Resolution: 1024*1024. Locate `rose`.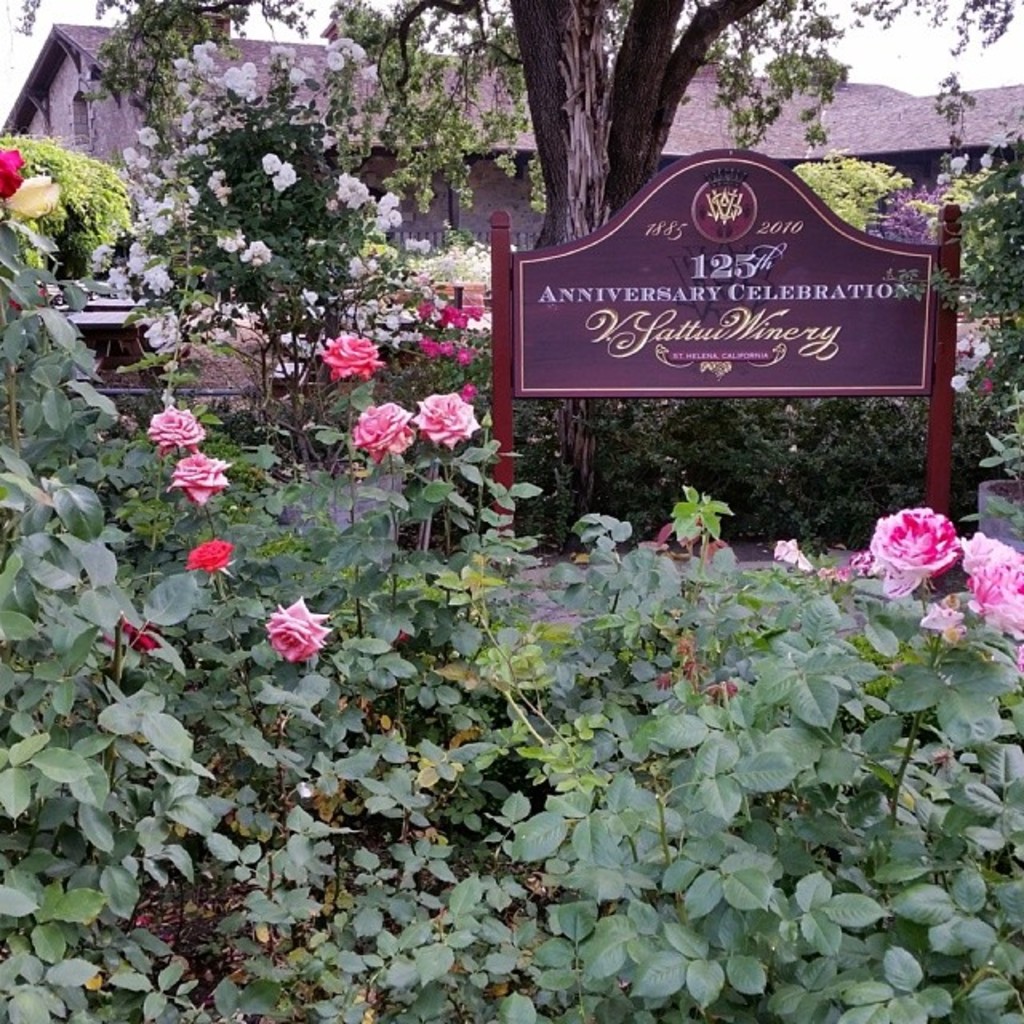
{"x1": 773, "y1": 539, "x2": 811, "y2": 568}.
